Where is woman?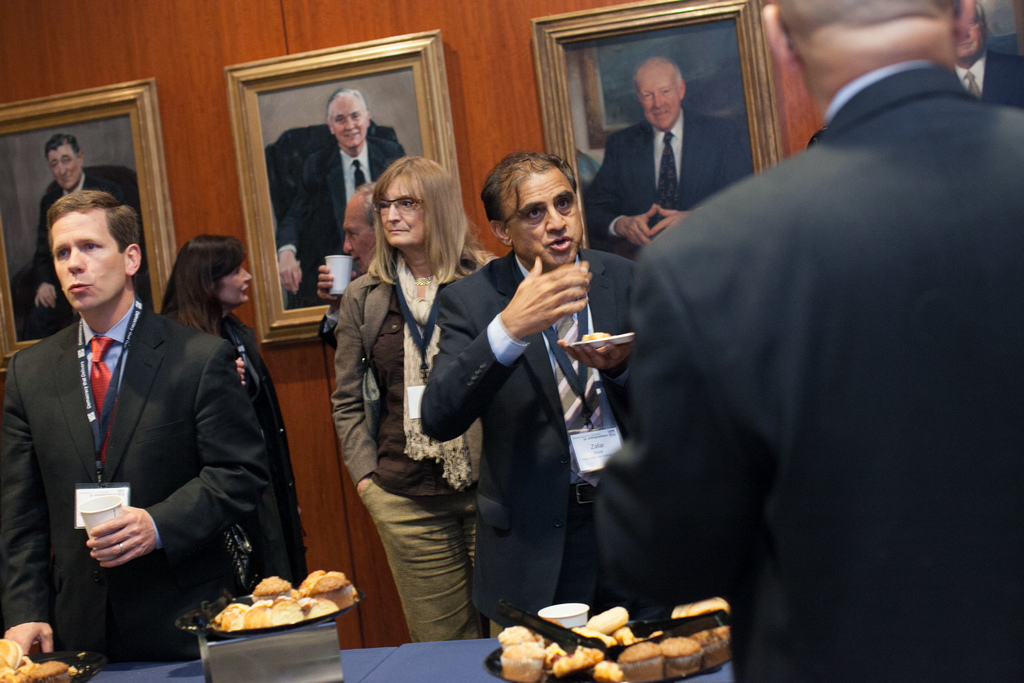
bbox=(316, 142, 476, 657).
